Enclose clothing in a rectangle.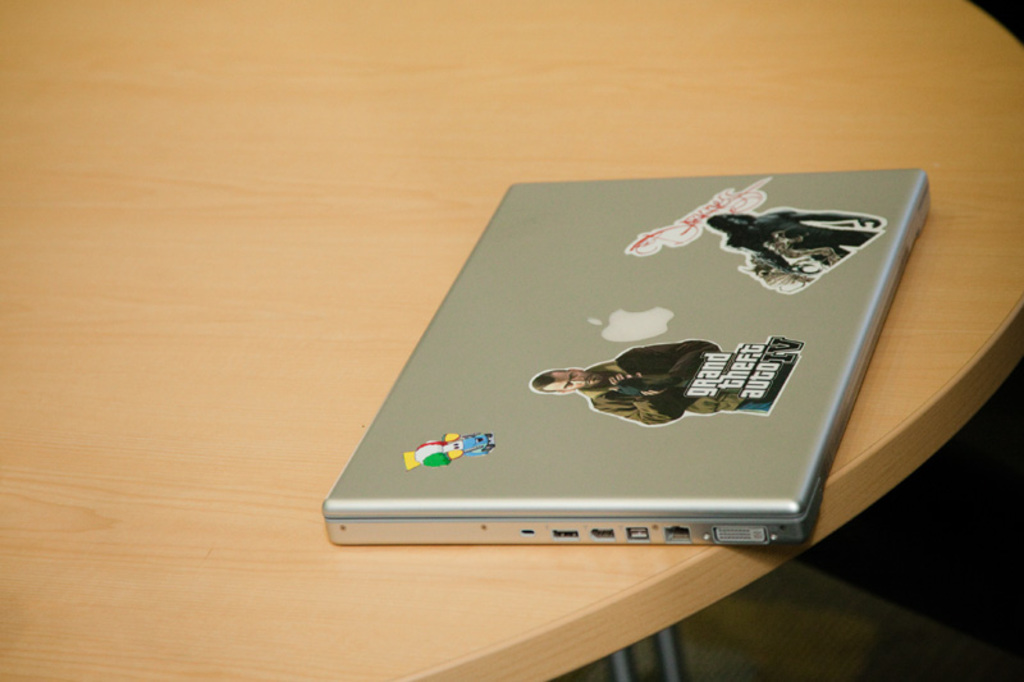
{"x1": 722, "y1": 209, "x2": 886, "y2": 298}.
